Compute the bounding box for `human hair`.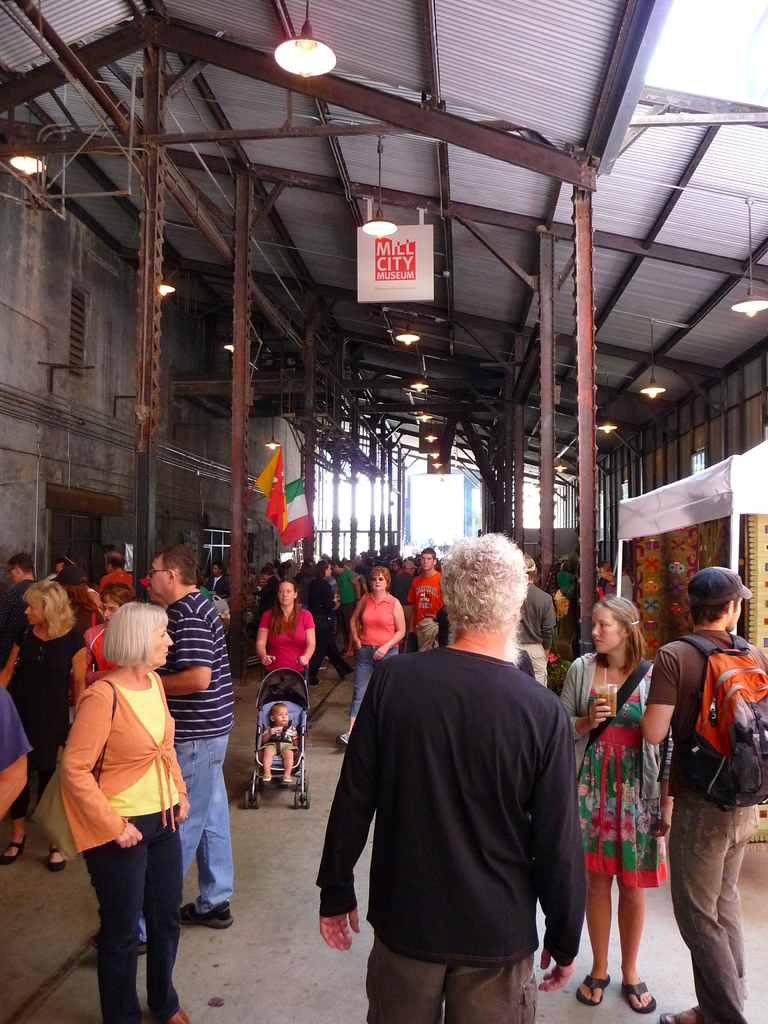
<box>417,547,438,564</box>.
